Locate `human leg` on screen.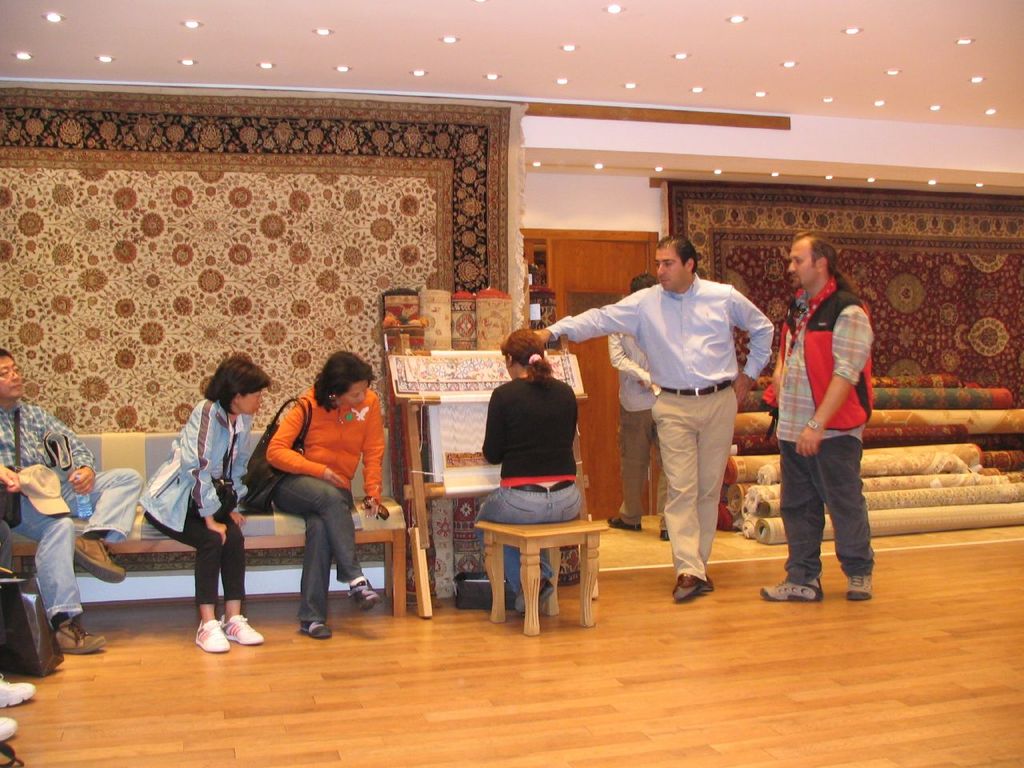
On screen at [822,429,873,613].
